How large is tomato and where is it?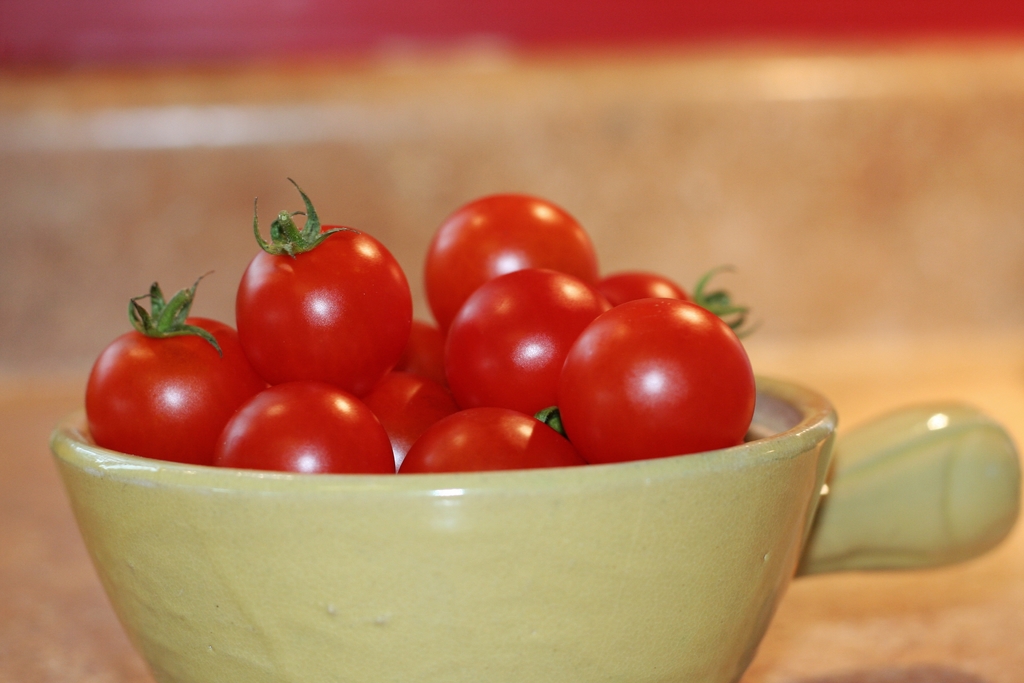
Bounding box: box(397, 404, 593, 476).
